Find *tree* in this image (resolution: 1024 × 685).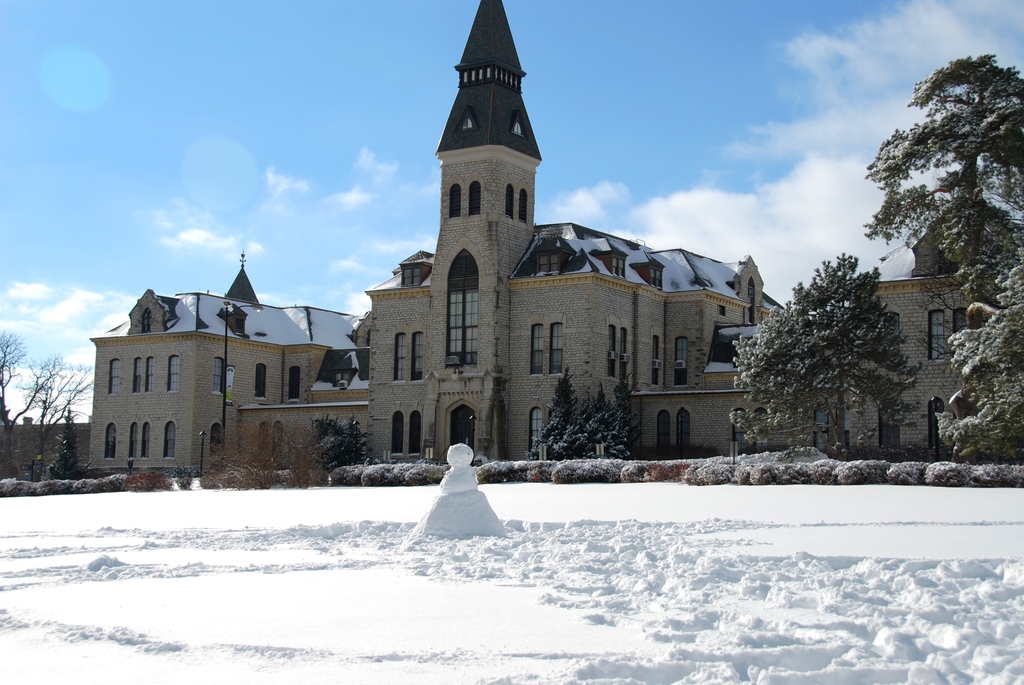
<region>936, 269, 1022, 462</region>.
